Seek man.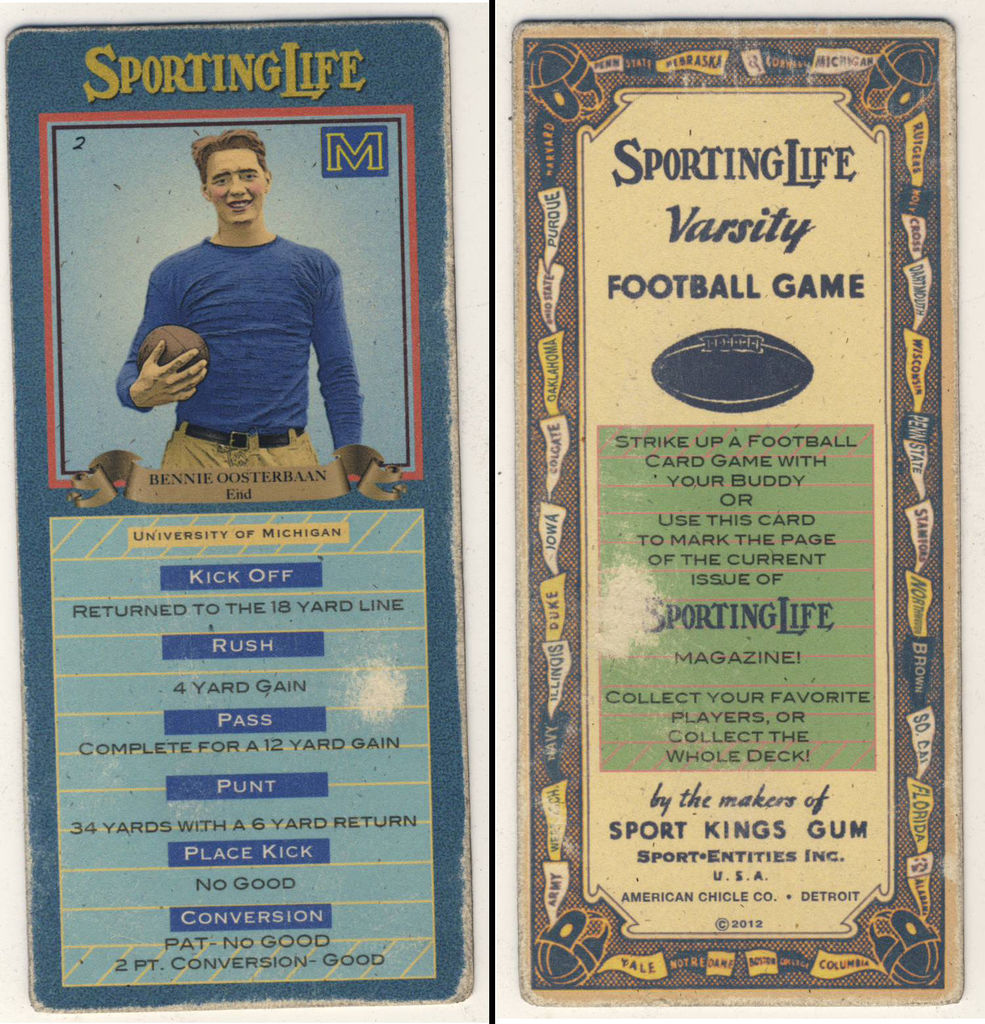
(x1=114, y1=125, x2=369, y2=469).
